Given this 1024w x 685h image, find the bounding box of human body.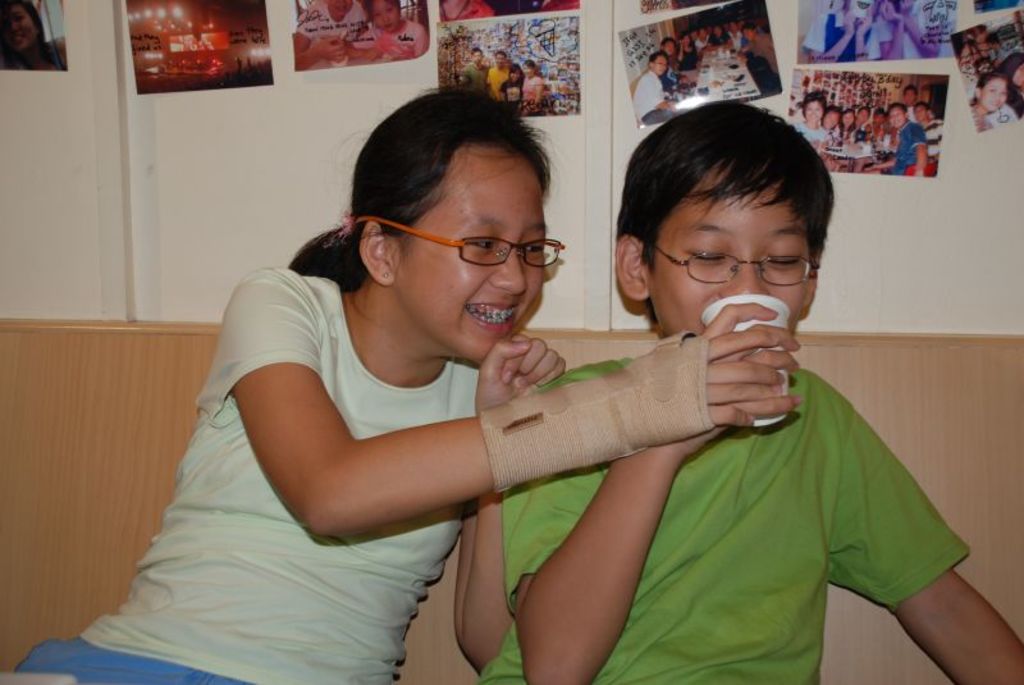
(289,4,369,63).
